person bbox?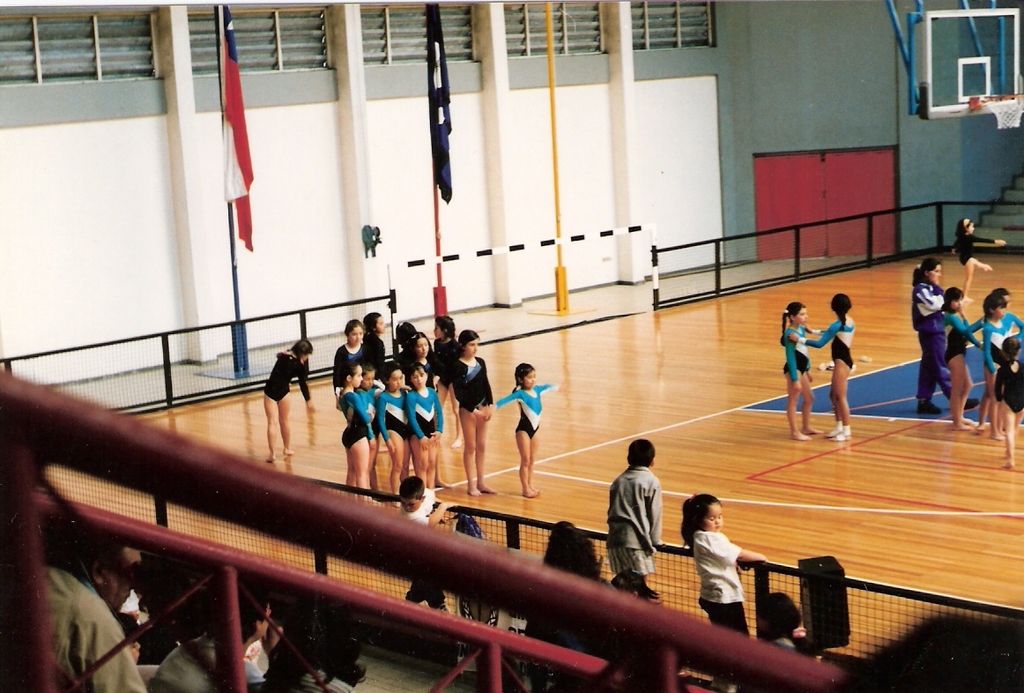
(777, 303, 825, 450)
